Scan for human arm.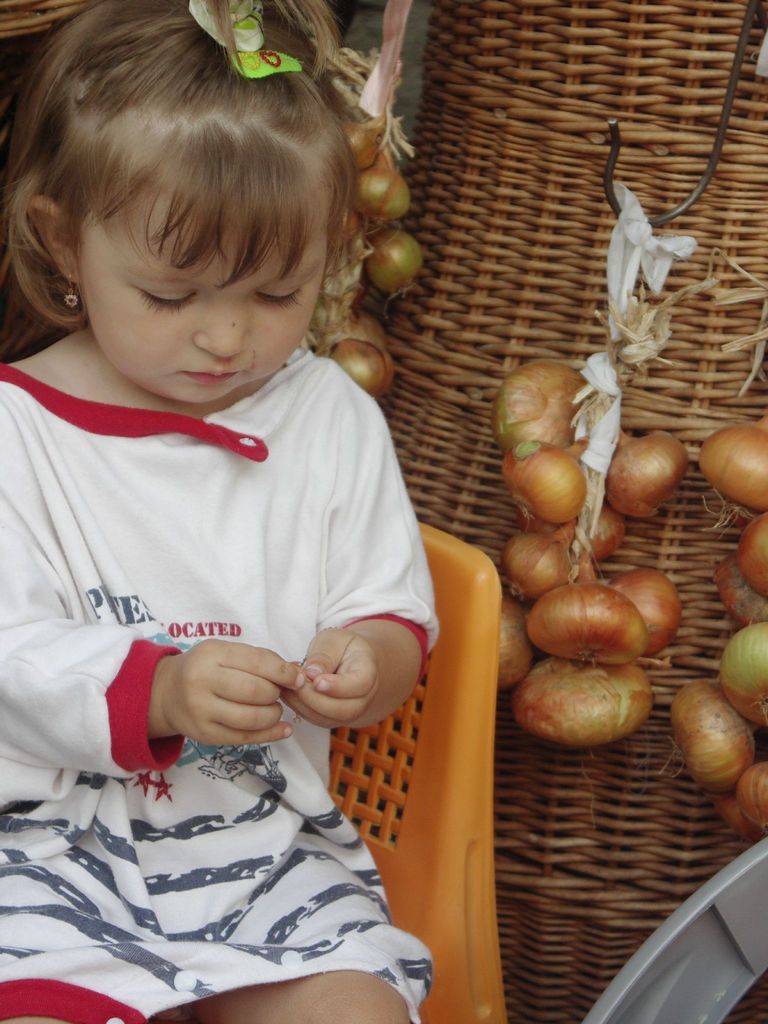
Scan result: <bbox>0, 422, 305, 774</bbox>.
